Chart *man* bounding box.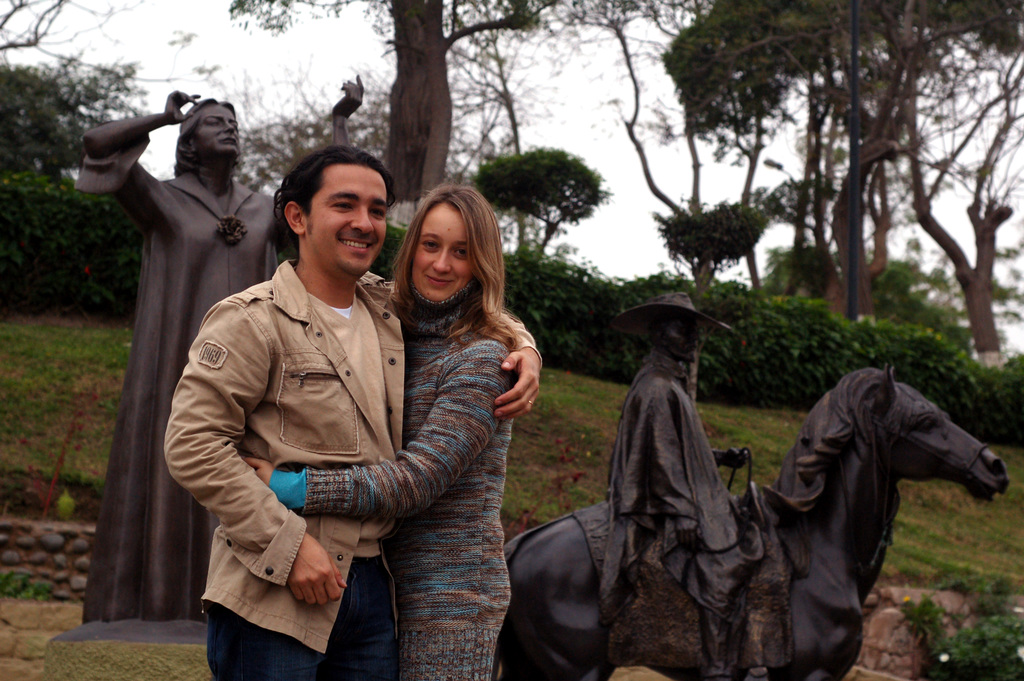
Charted: x1=167, y1=145, x2=523, y2=654.
